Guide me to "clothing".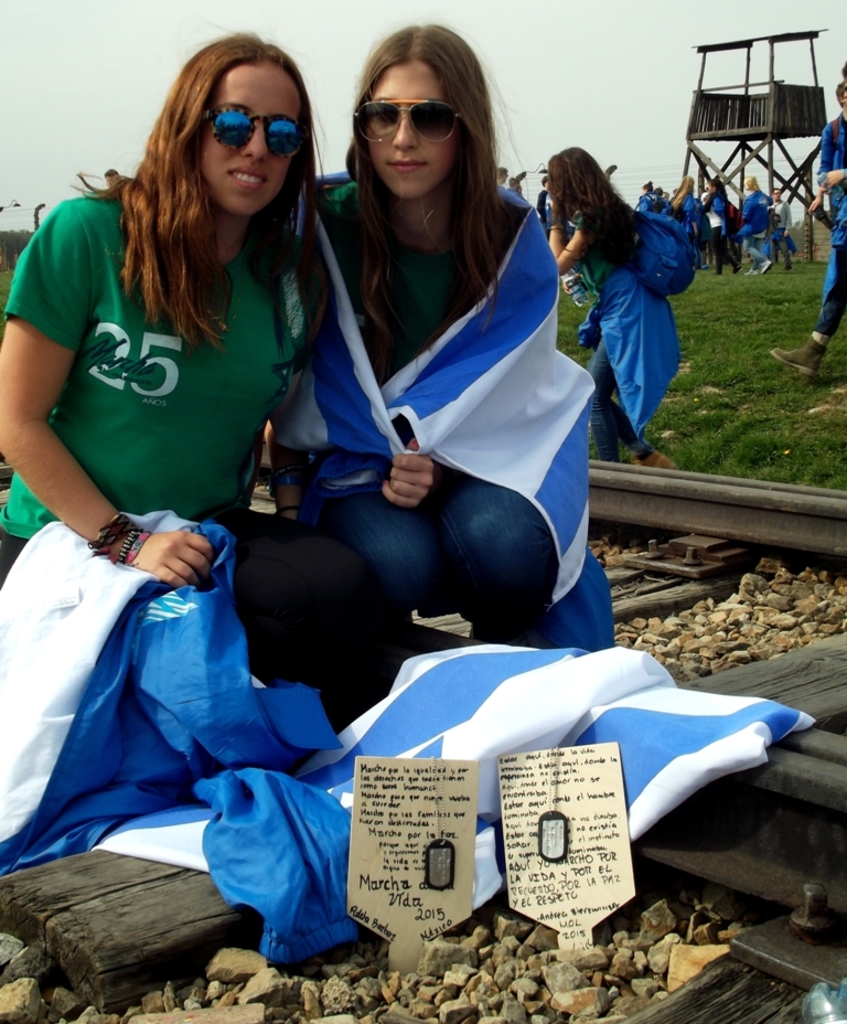
Guidance: <bbox>818, 108, 846, 224</bbox>.
